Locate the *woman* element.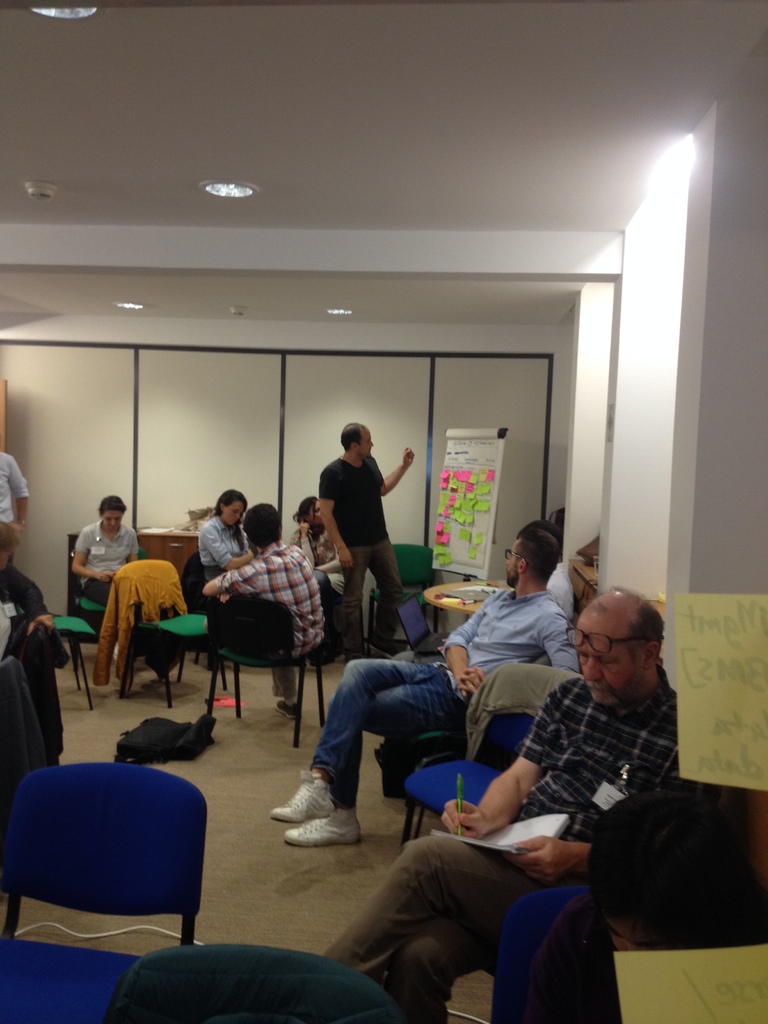
Element bbox: crop(285, 492, 344, 668).
